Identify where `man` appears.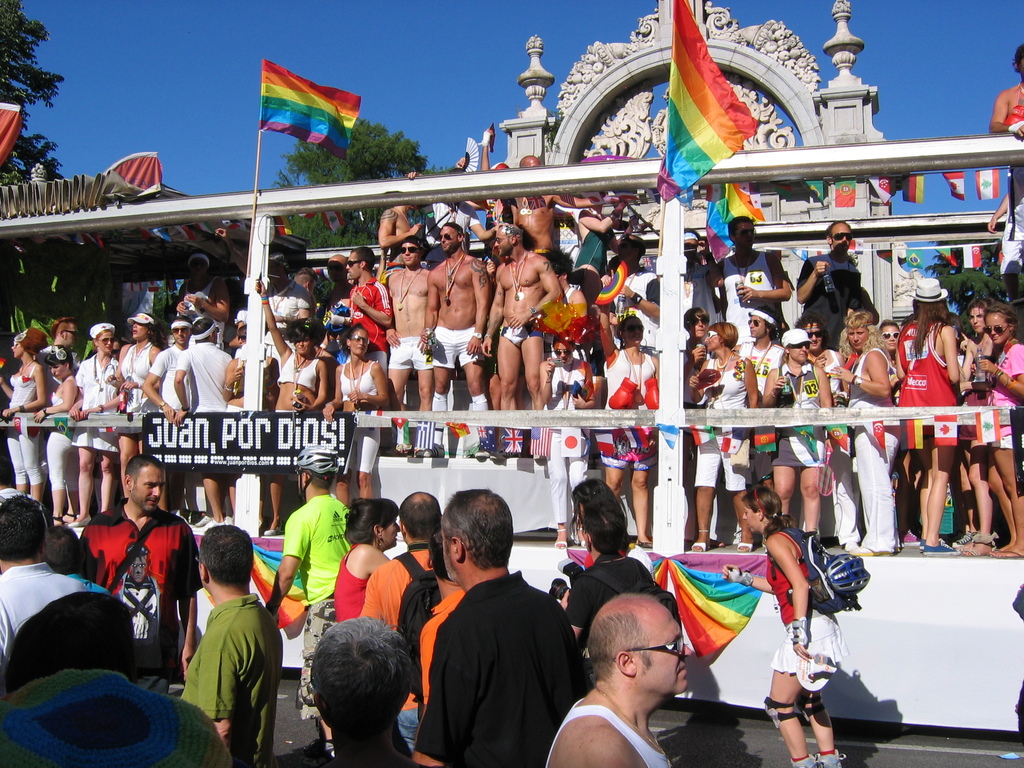
Appears at detection(739, 328, 862, 540).
